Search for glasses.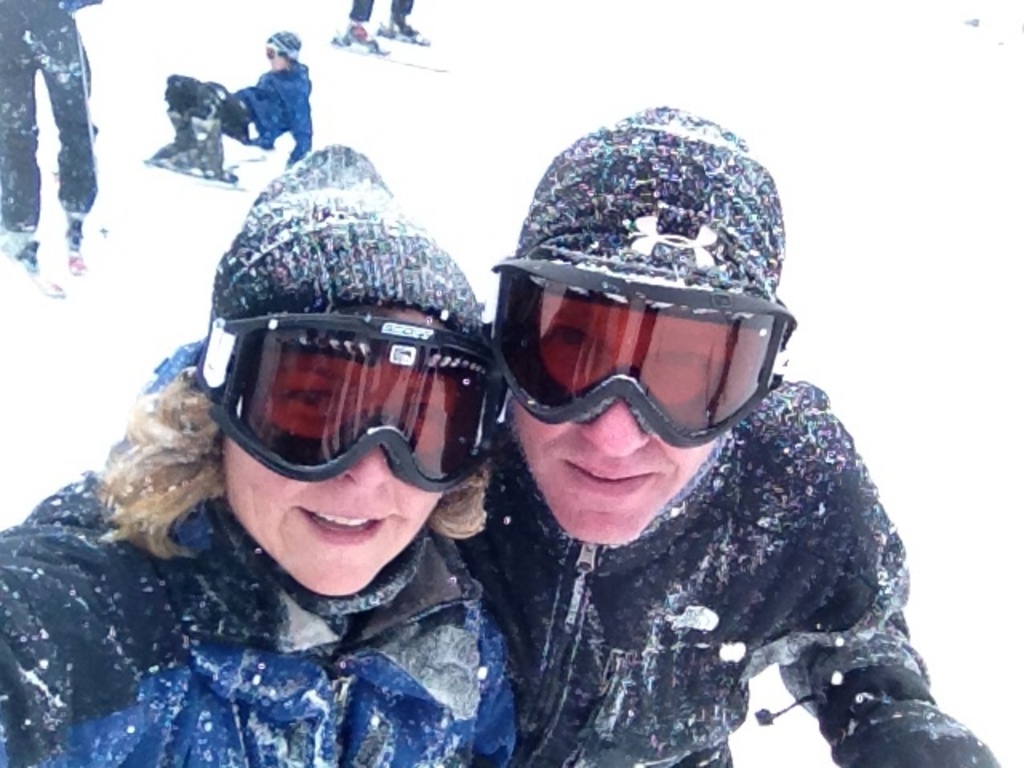
Found at left=261, top=45, right=288, bottom=61.
